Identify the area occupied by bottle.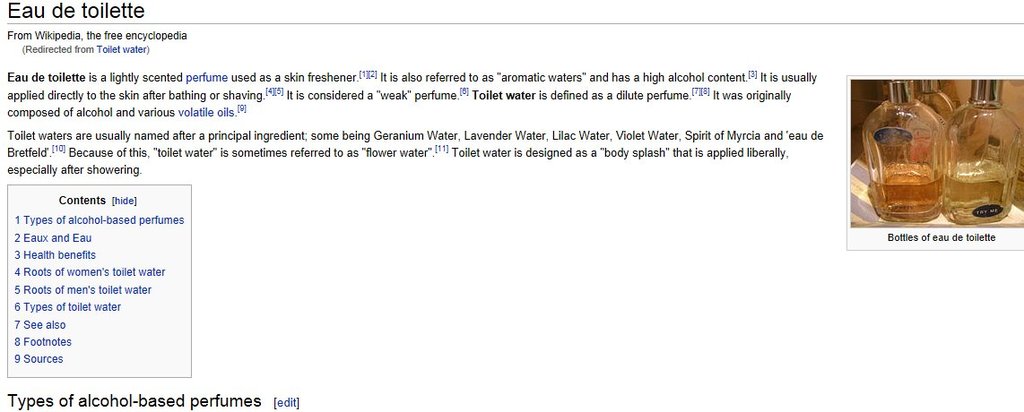
Area: <bbox>950, 79, 1020, 224</bbox>.
